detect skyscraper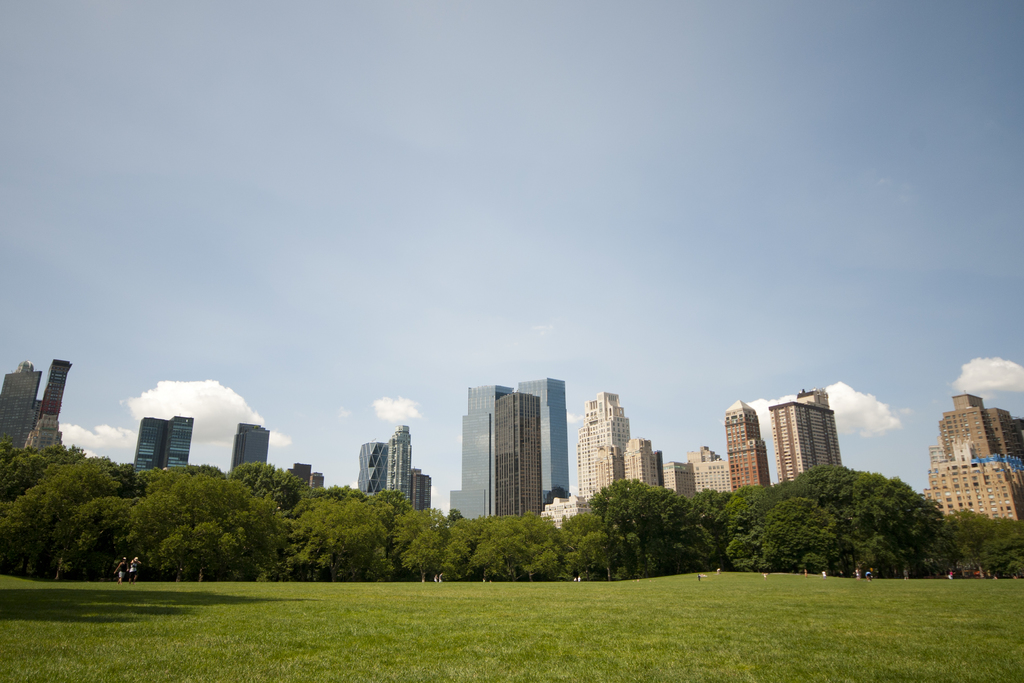
(524,368,573,514)
